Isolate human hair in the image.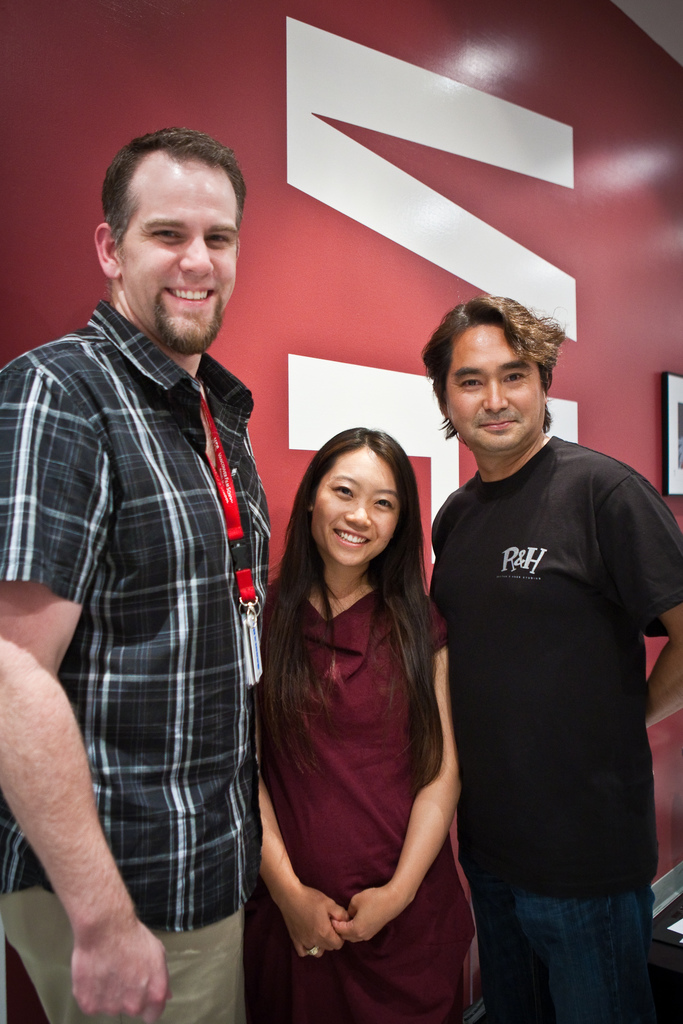
Isolated region: region(250, 422, 442, 802).
